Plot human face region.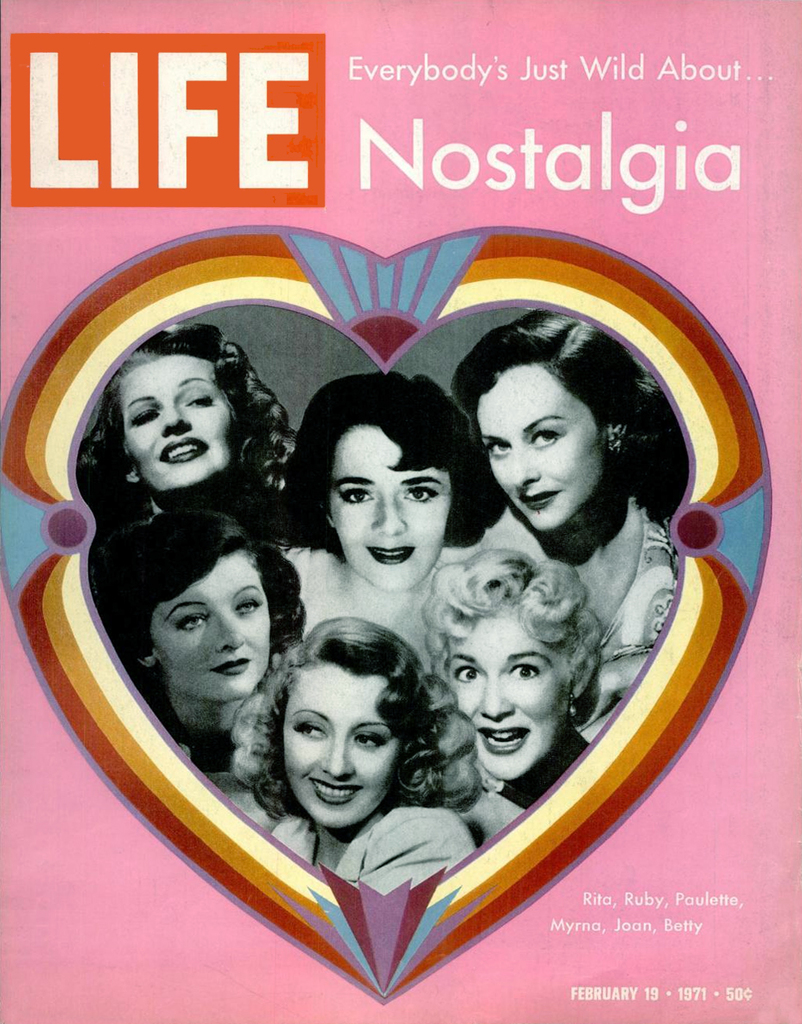
Plotted at x1=125, y1=348, x2=242, y2=489.
